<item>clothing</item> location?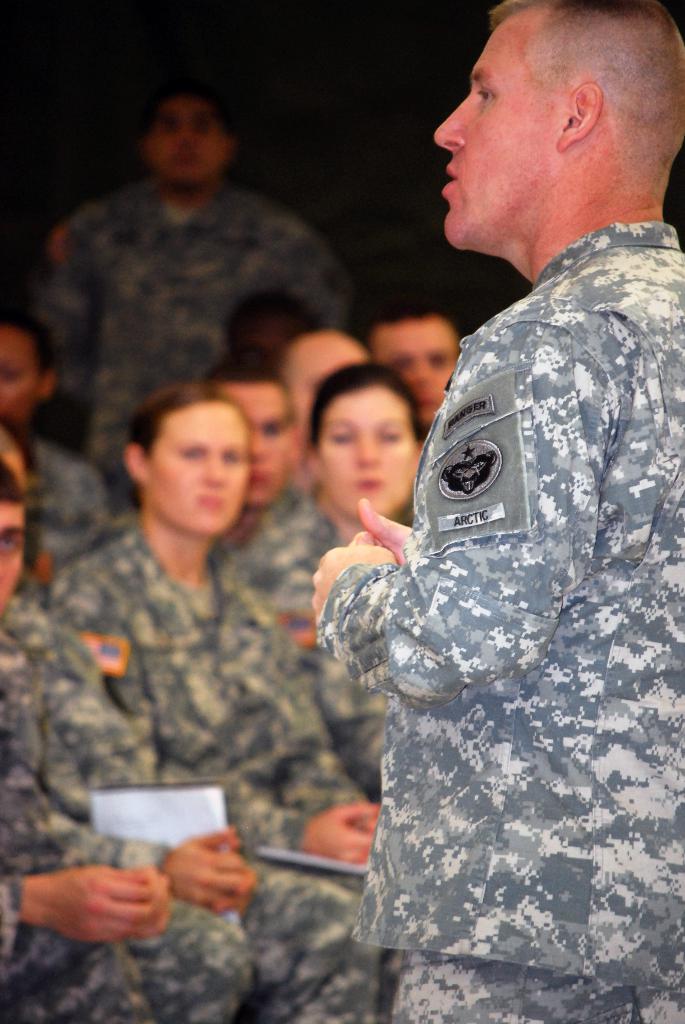
l=28, t=435, r=114, b=582
